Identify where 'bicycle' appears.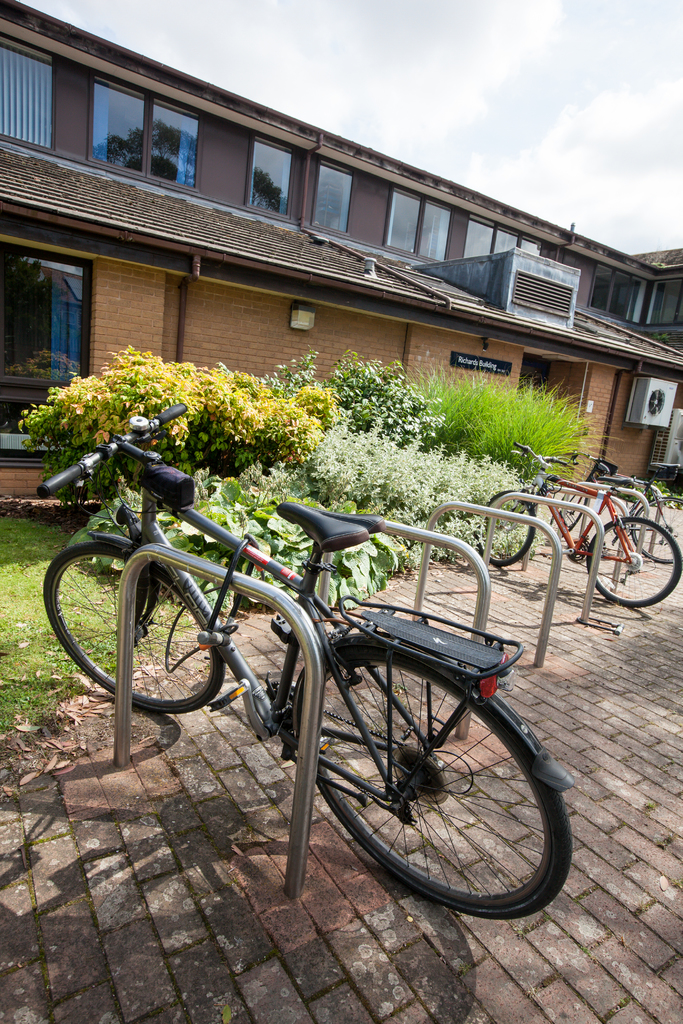
Appears at <region>49, 413, 591, 929</region>.
